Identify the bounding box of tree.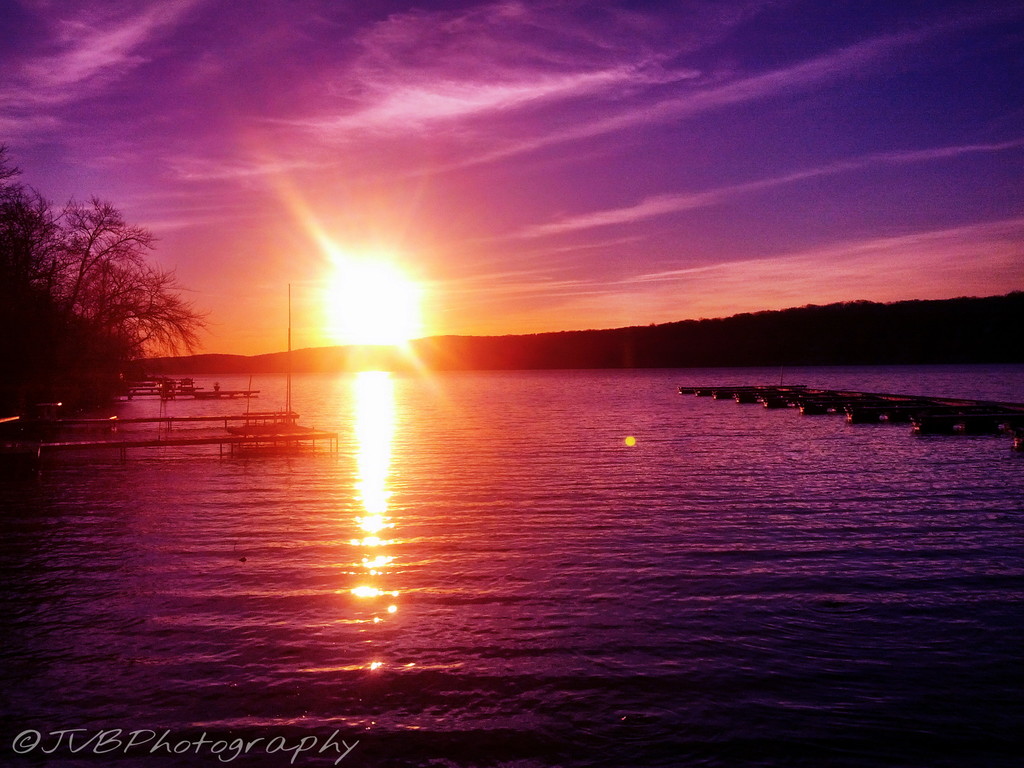
box(64, 197, 195, 406).
